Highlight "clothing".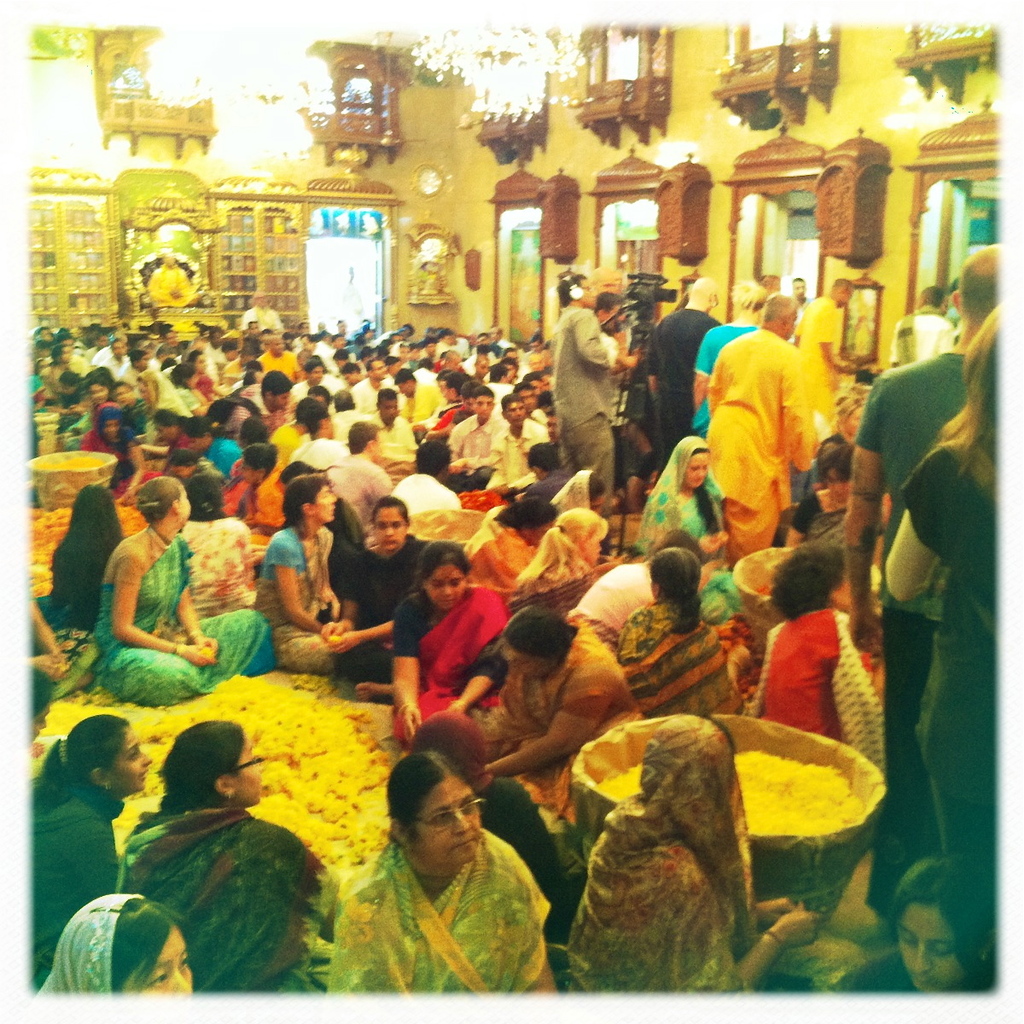
Highlighted region: {"left": 267, "top": 424, "right": 305, "bottom": 466}.
